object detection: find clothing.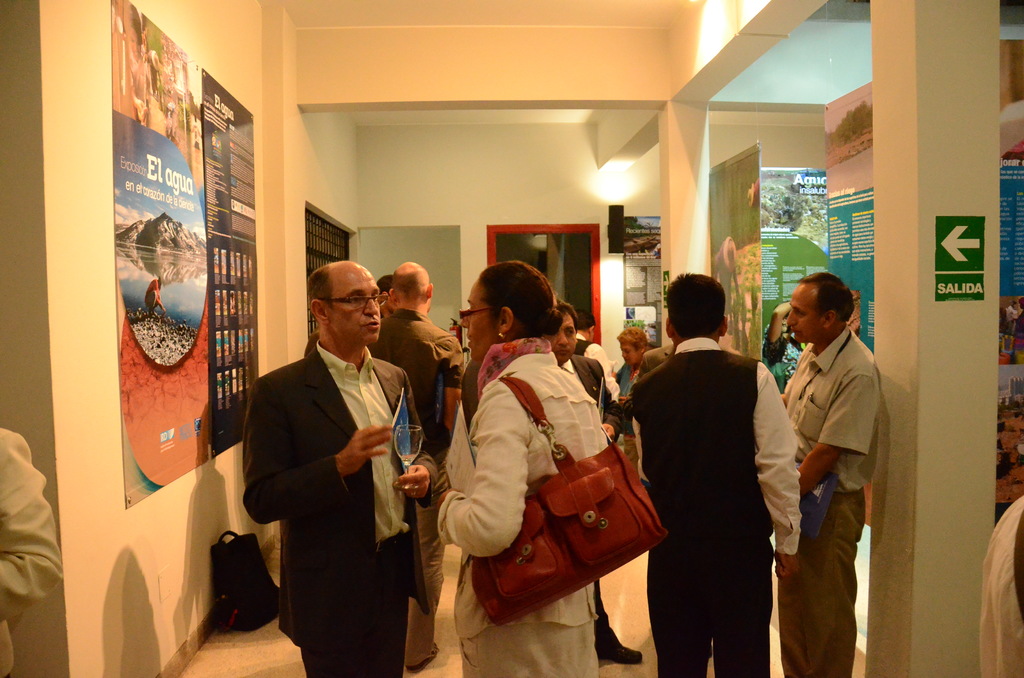
(615,335,808,677).
